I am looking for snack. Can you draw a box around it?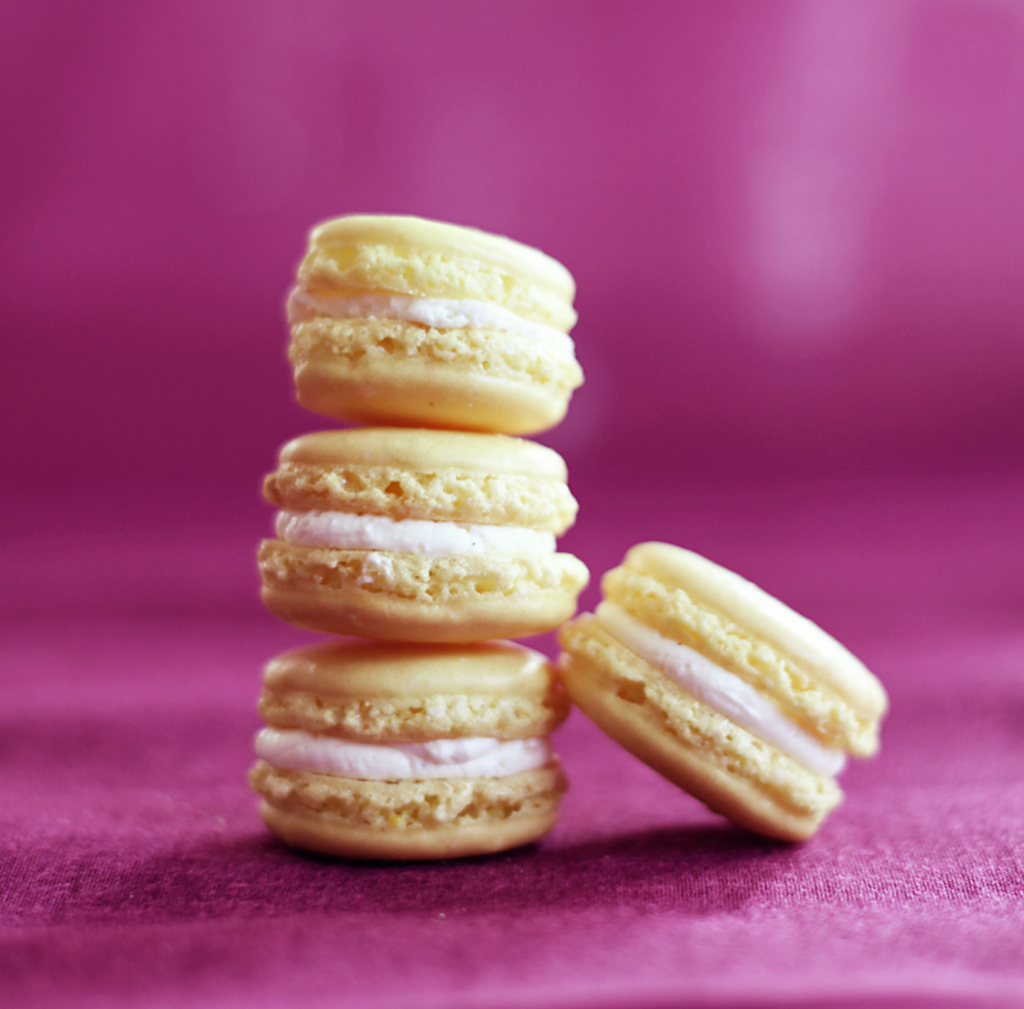
Sure, the bounding box is (259, 425, 589, 643).
